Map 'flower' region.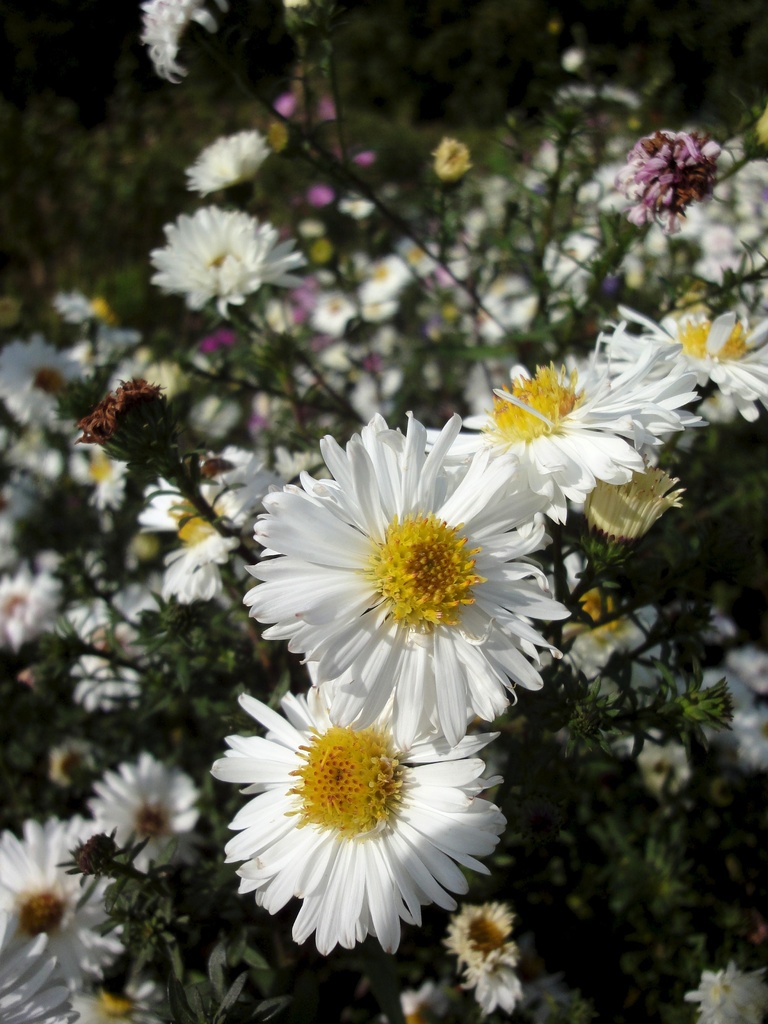
Mapped to bbox=(138, 1, 245, 77).
